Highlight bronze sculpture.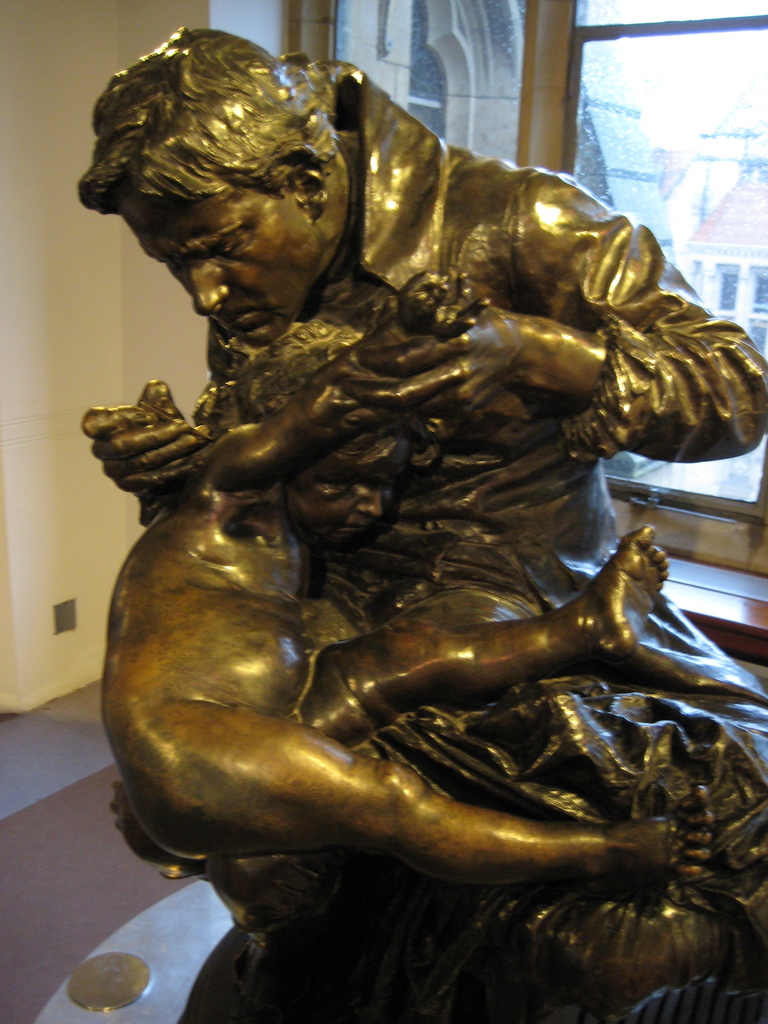
Highlighted region: 82:28:767:1014.
